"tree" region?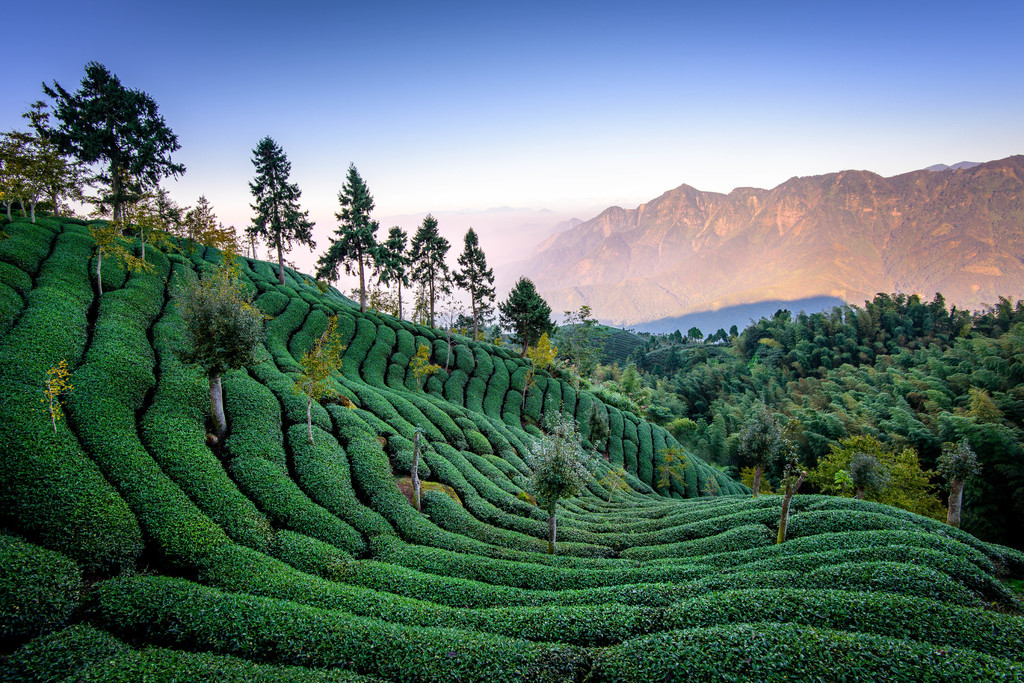
box(286, 320, 345, 447)
